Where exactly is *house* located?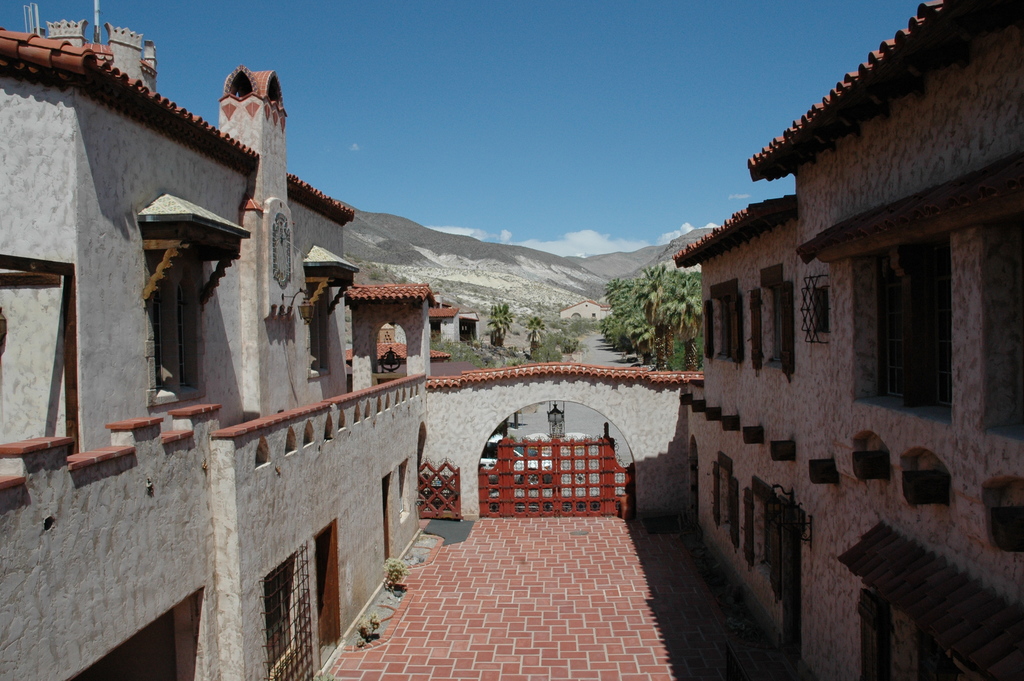
Its bounding box is 662 0 1023 680.
